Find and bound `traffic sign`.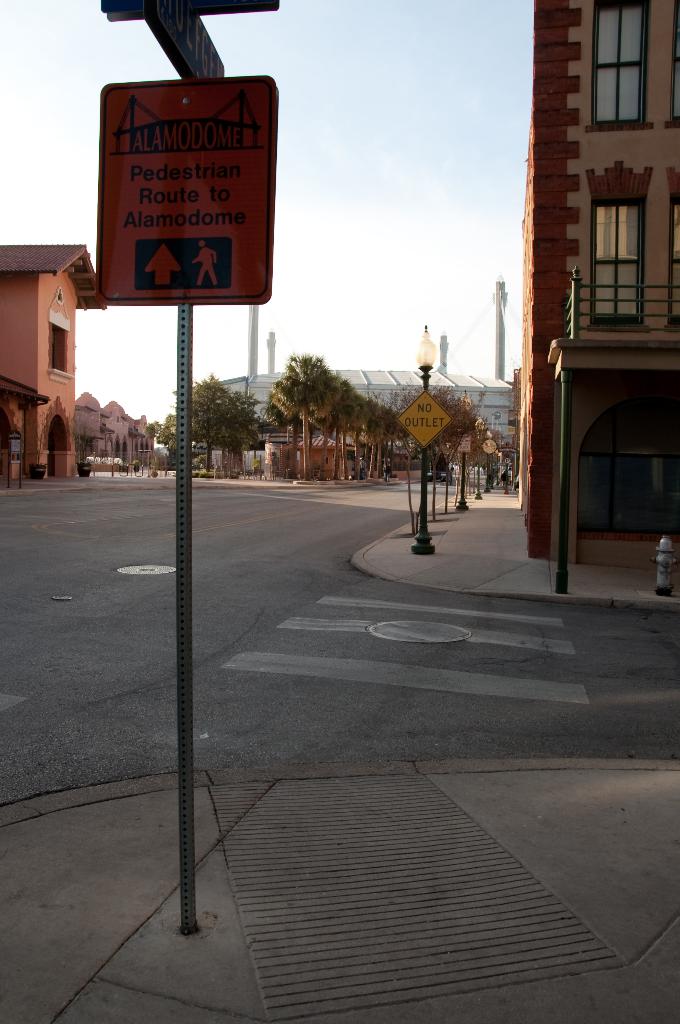
Bound: x1=398, y1=393, x2=450, y2=449.
